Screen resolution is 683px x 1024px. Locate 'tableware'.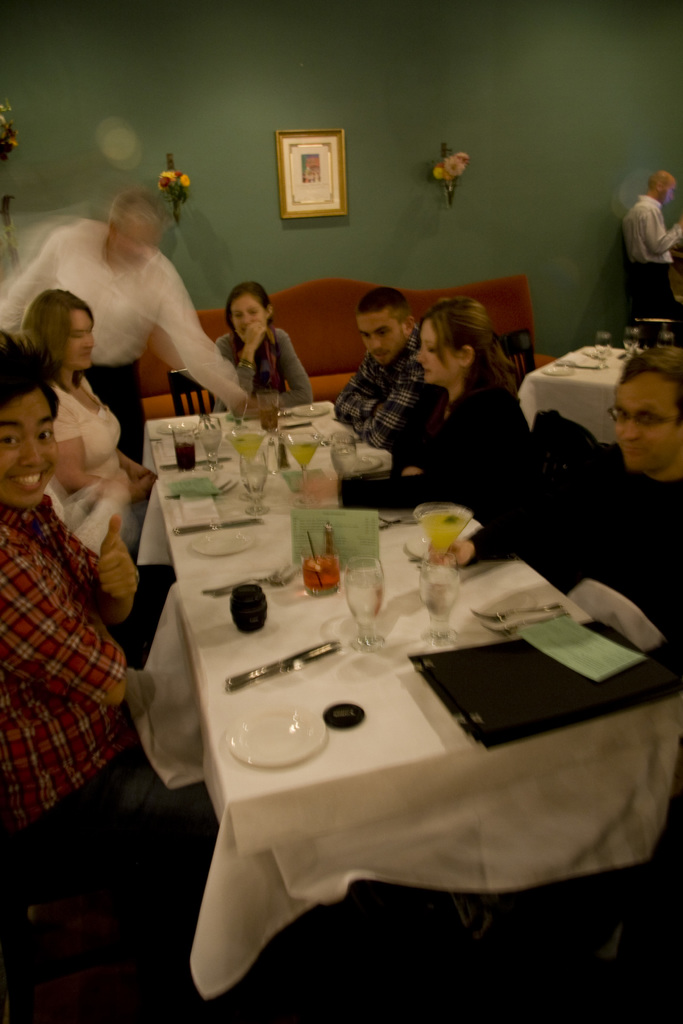
pyautogui.locateOnScreen(359, 455, 387, 469).
